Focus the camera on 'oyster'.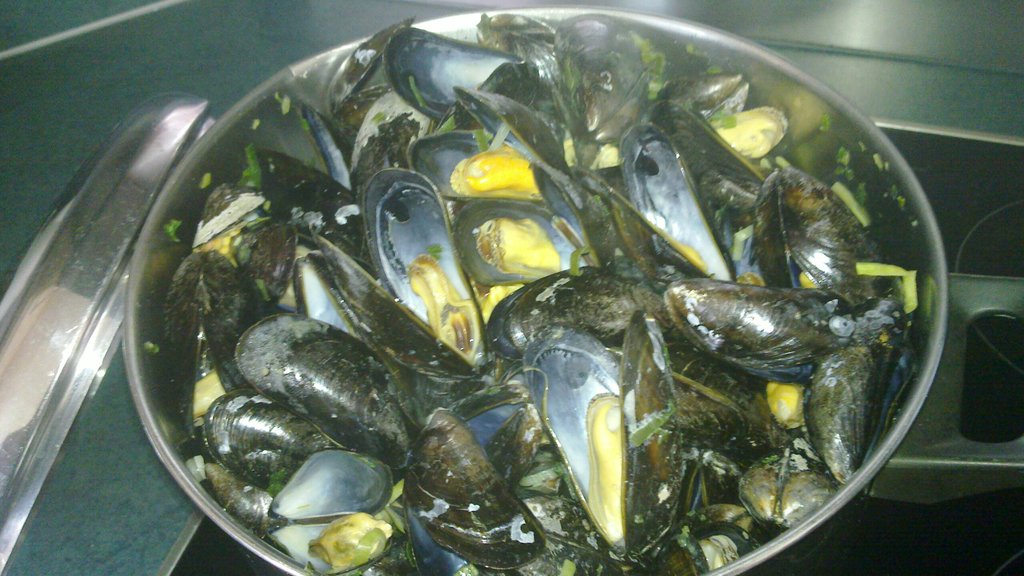
Focus region: l=440, t=189, r=602, b=285.
